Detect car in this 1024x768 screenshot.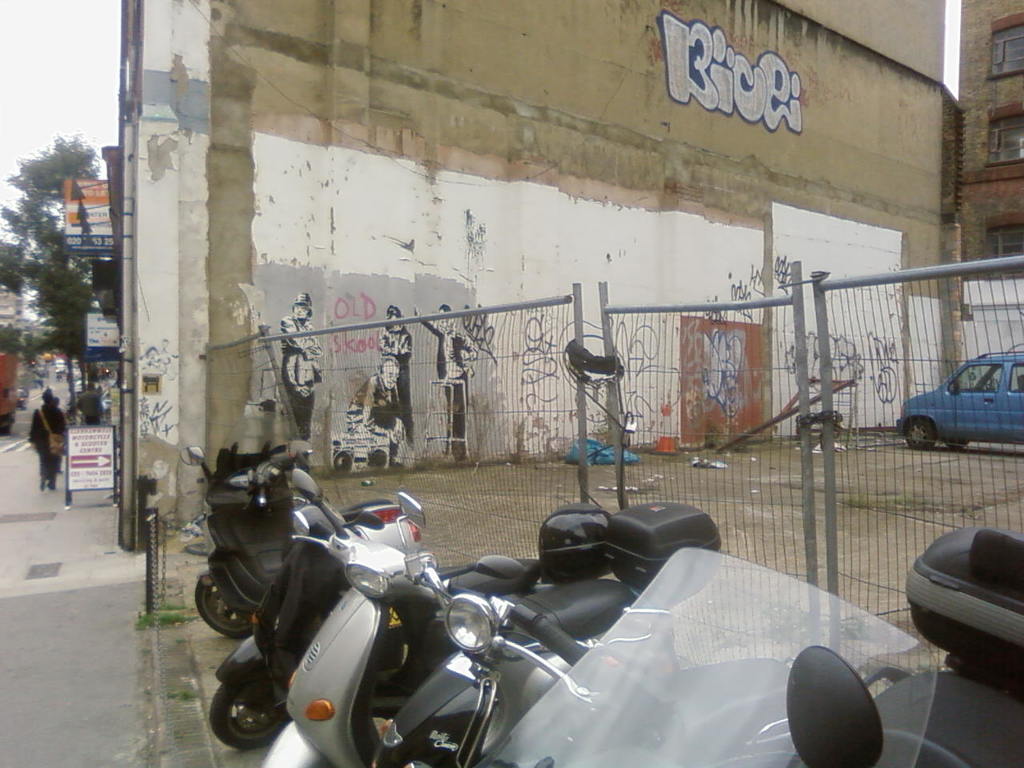
Detection: box=[899, 346, 1023, 446].
